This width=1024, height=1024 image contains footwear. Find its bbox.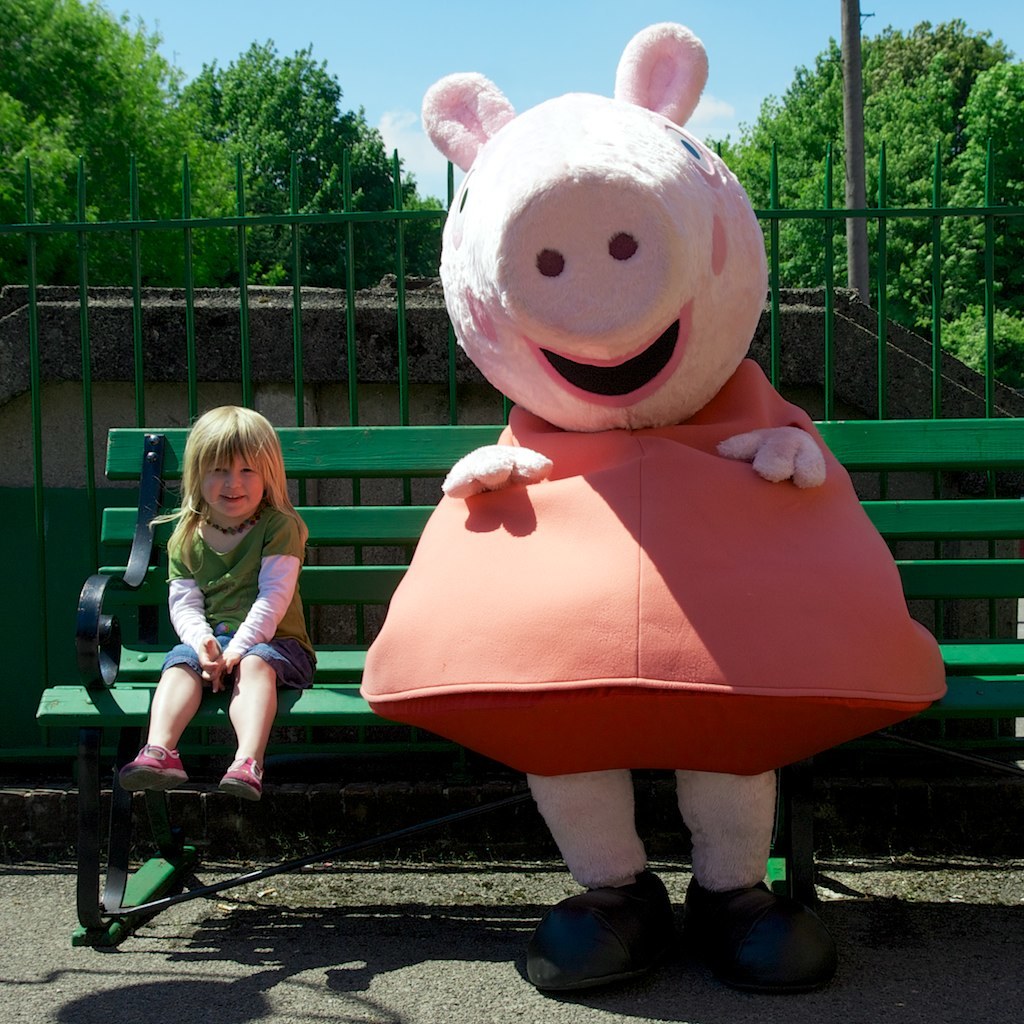
(711, 882, 839, 991).
